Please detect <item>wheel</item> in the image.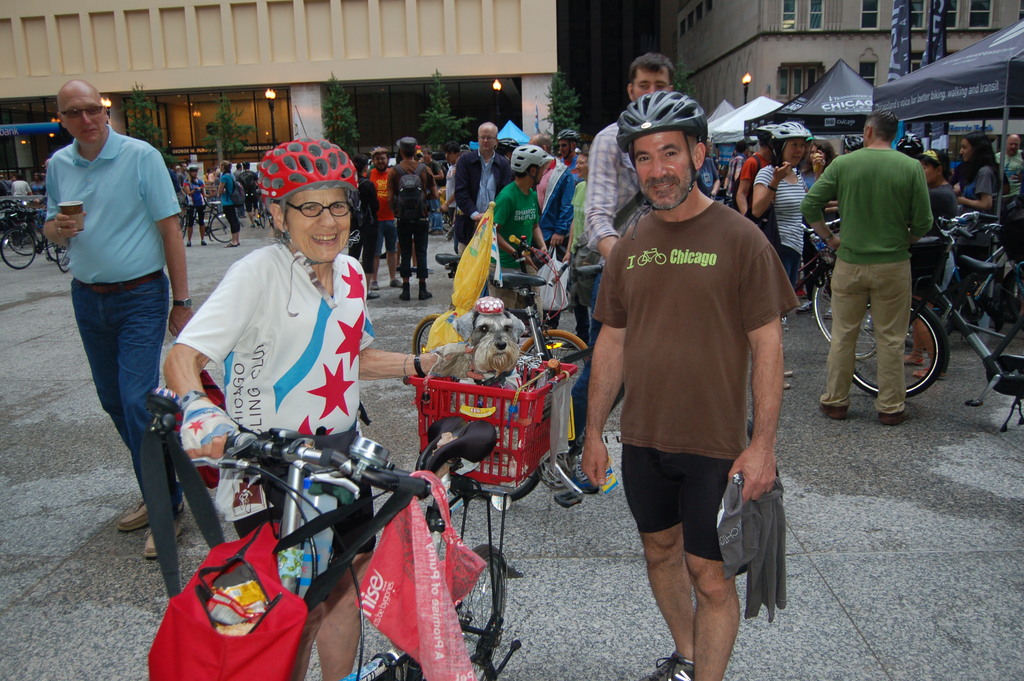
l=0, t=224, r=40, b=265.
